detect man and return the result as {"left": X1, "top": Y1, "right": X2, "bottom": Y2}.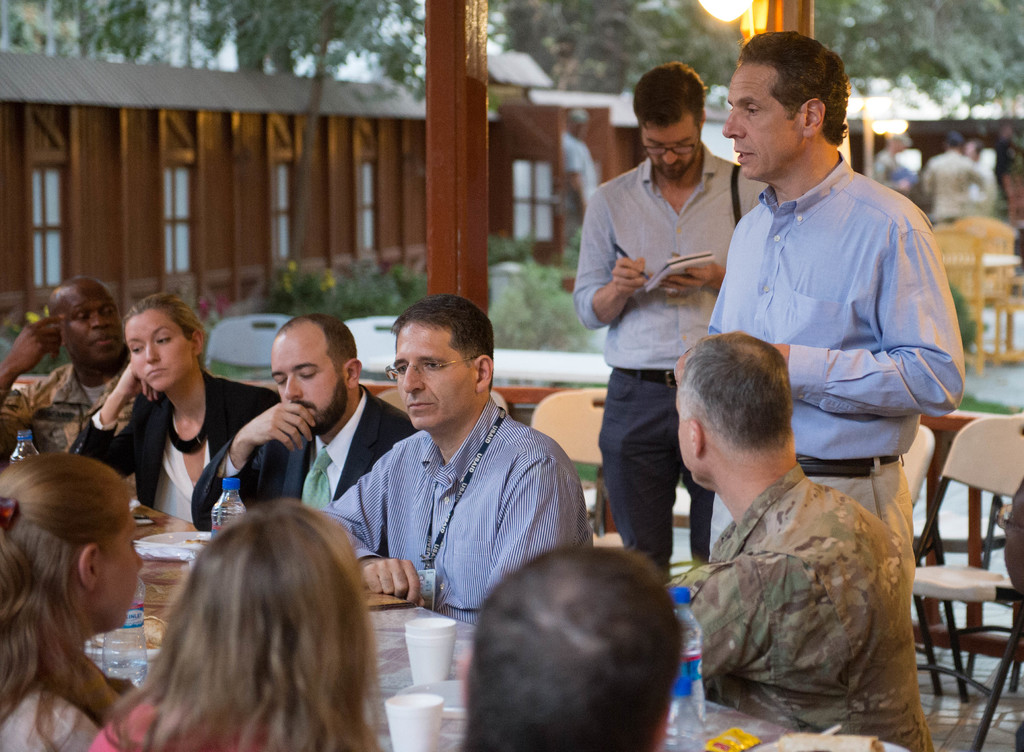
{"left": 0, "top": 274, "right": 140, "bottom": 469}.
